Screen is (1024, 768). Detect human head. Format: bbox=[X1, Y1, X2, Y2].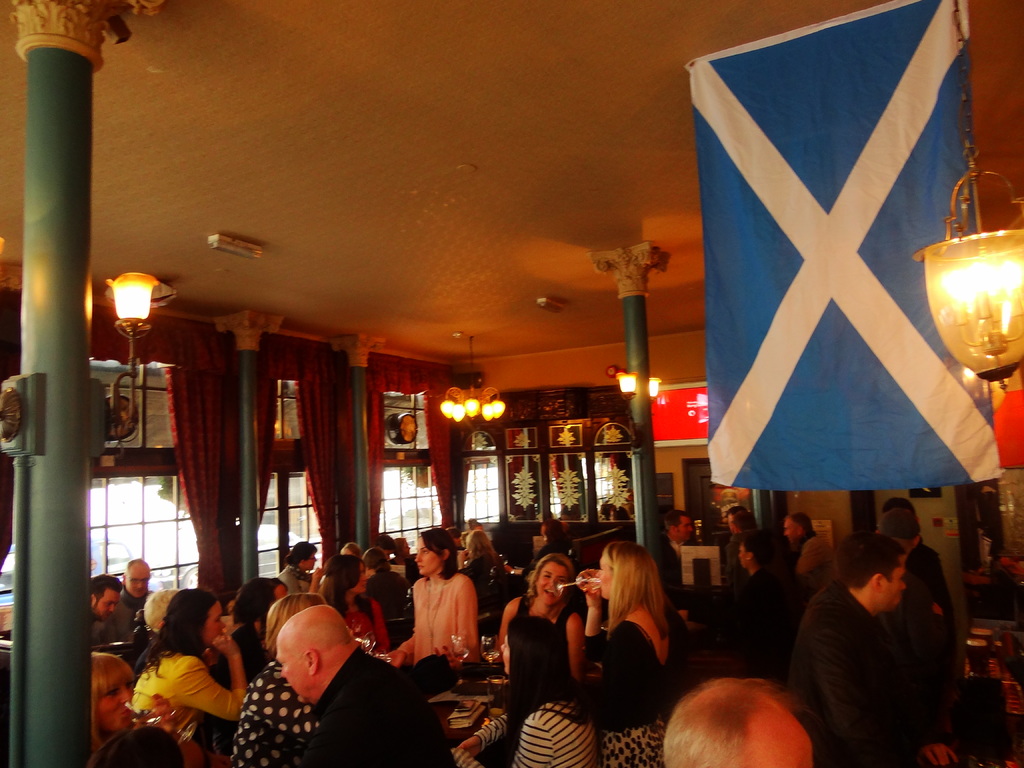
bbox=[464, 530, 488, 555].
